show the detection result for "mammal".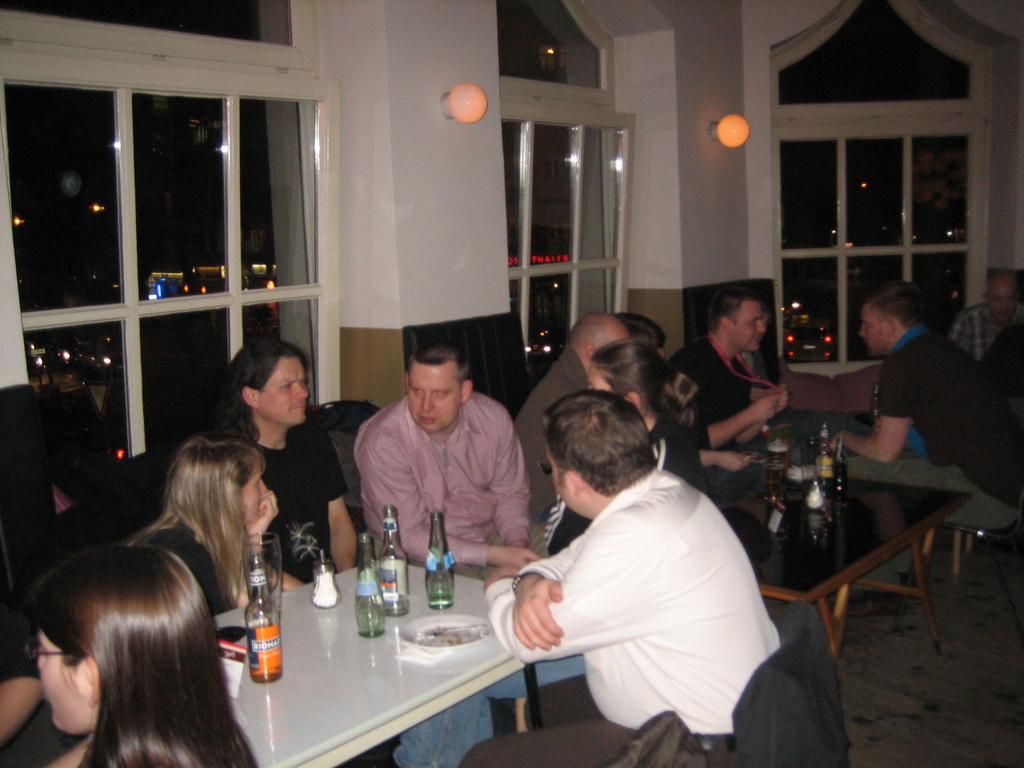
select_region(486, 385, 780, 764).
